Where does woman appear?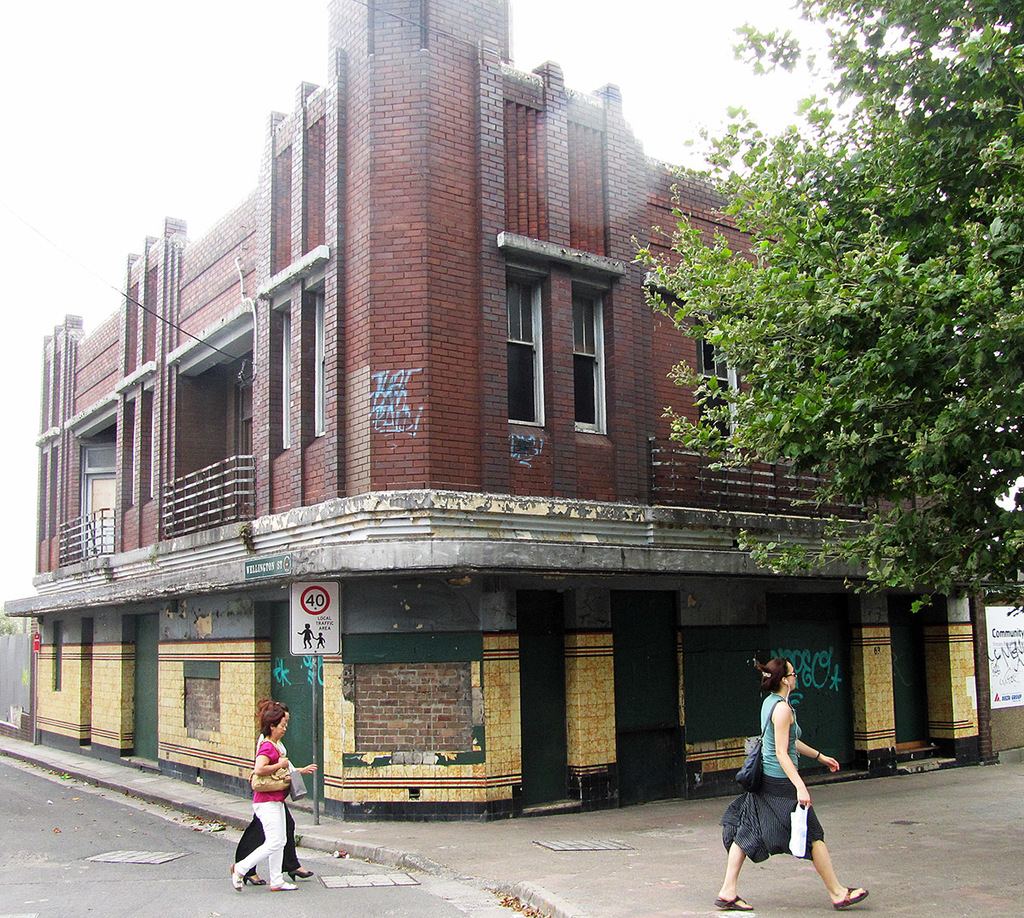
Appears at x1=229, y1=703, x2=300, y2=895.
